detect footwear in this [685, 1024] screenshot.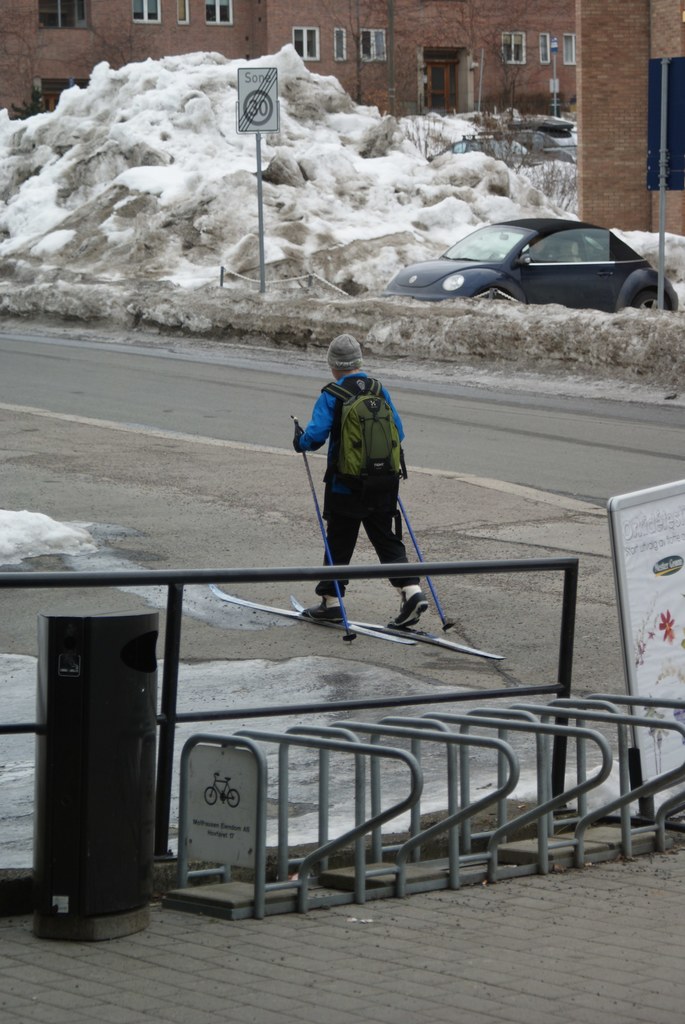
Detection: {"left": 297, "top": 600, "right": 348, "bottom": 624}.
